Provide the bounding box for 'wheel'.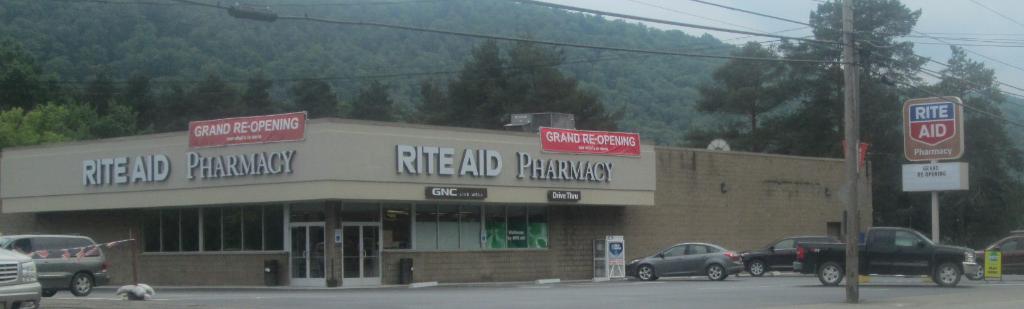
x1=72 y1=273 x2=94 y2=298.
